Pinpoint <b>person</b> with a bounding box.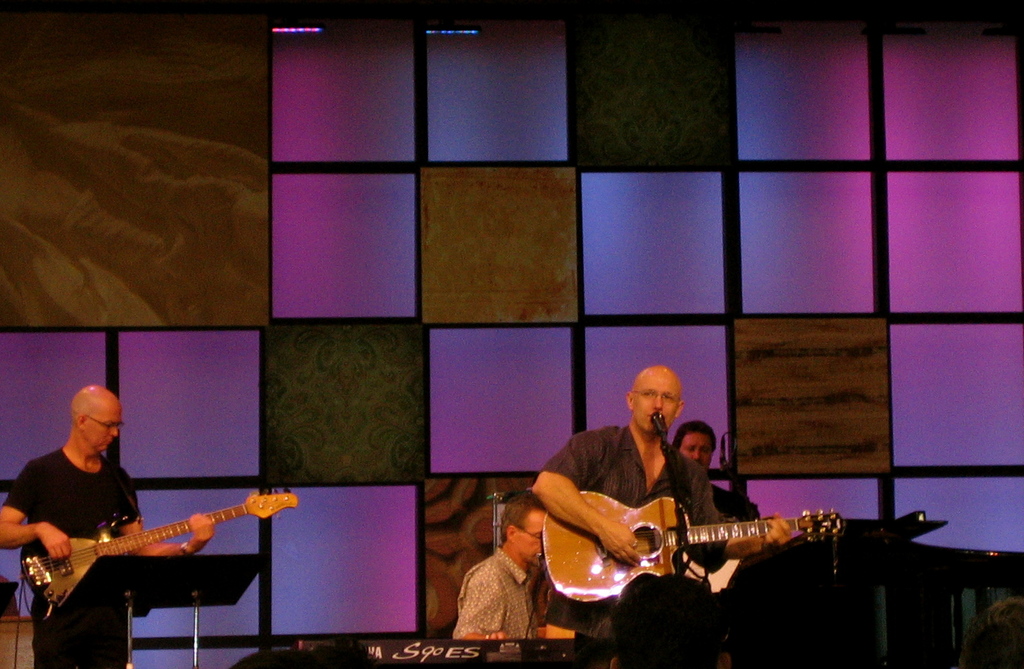
456:487:542:638.
